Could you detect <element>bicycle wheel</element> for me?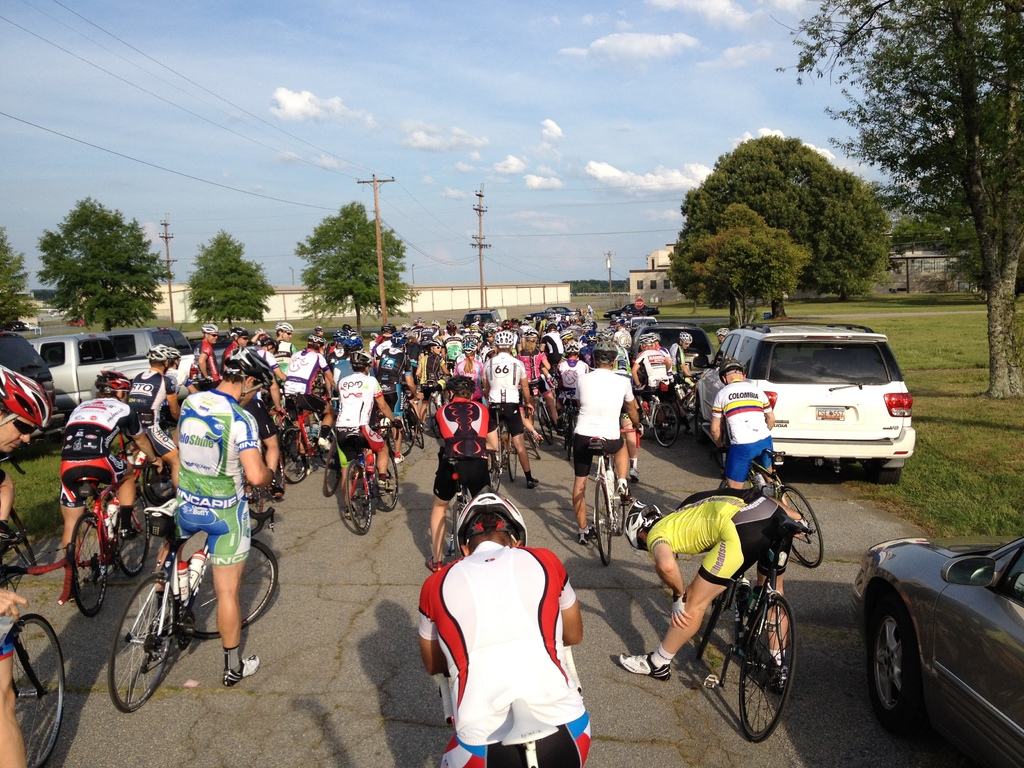
Detection result: x1=115, y1=484, x2=150, y2=583.
